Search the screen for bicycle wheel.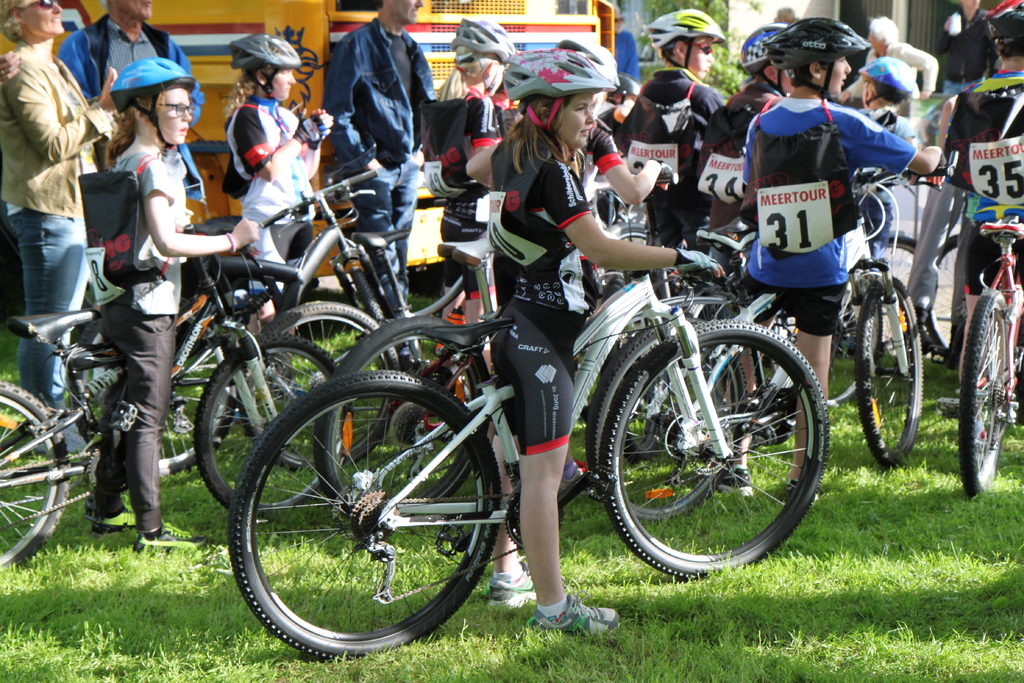
Found at crop(0, 381, 71, 574).
